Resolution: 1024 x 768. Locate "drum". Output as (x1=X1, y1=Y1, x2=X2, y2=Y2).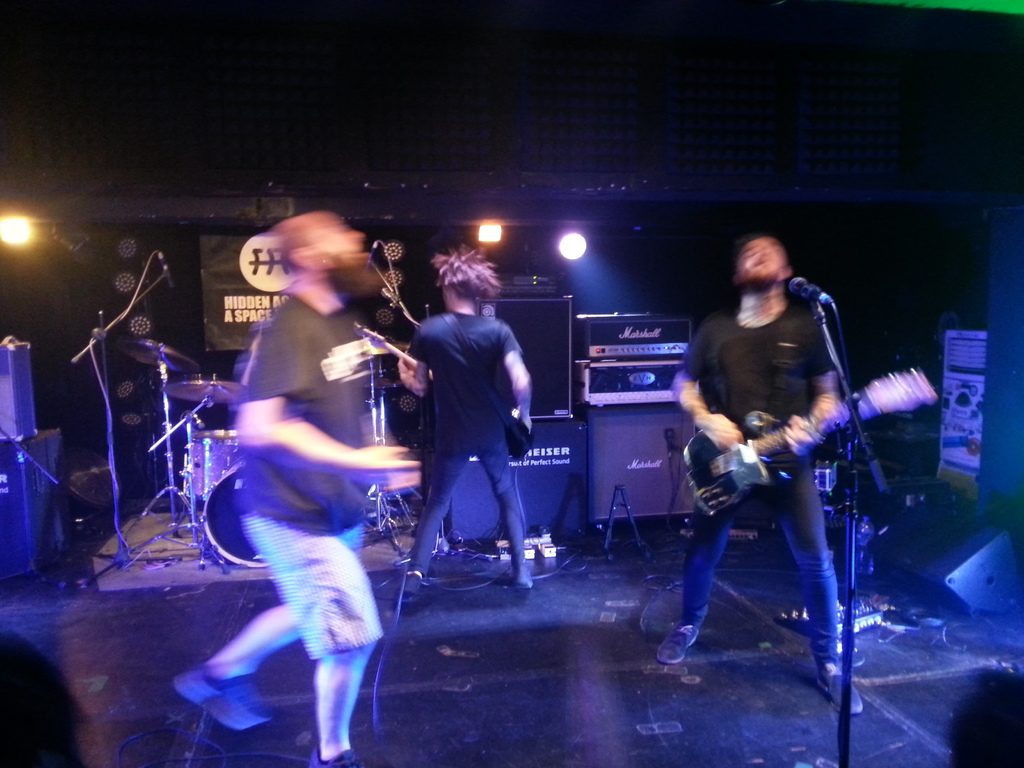
(x1=196, y1=431, x2=268, y2=570).
